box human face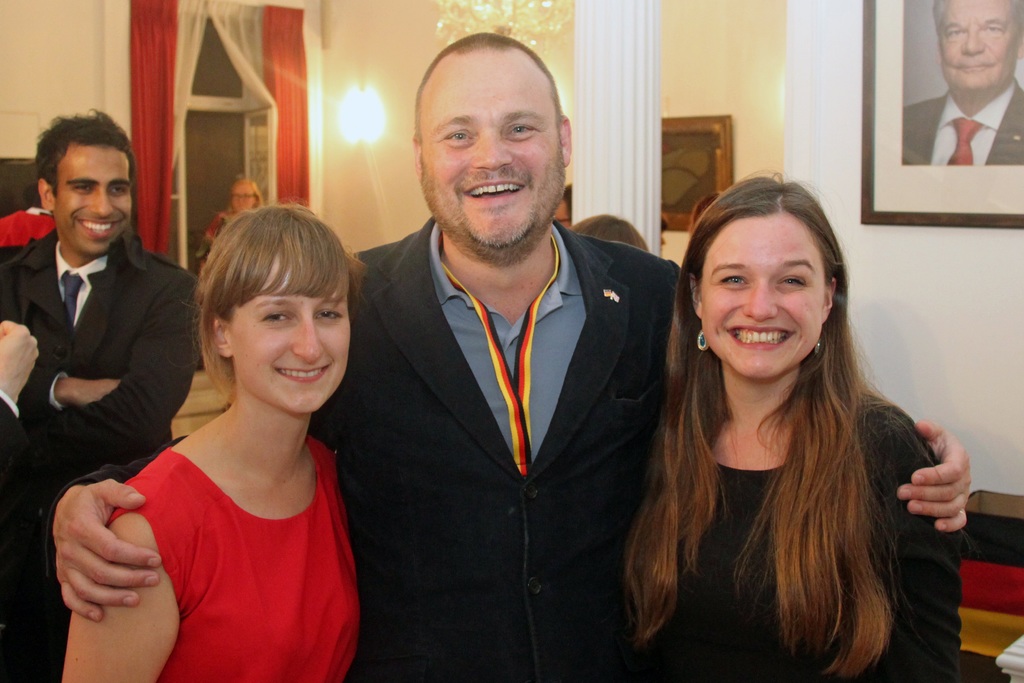
region(417, 45, 564, 252)
